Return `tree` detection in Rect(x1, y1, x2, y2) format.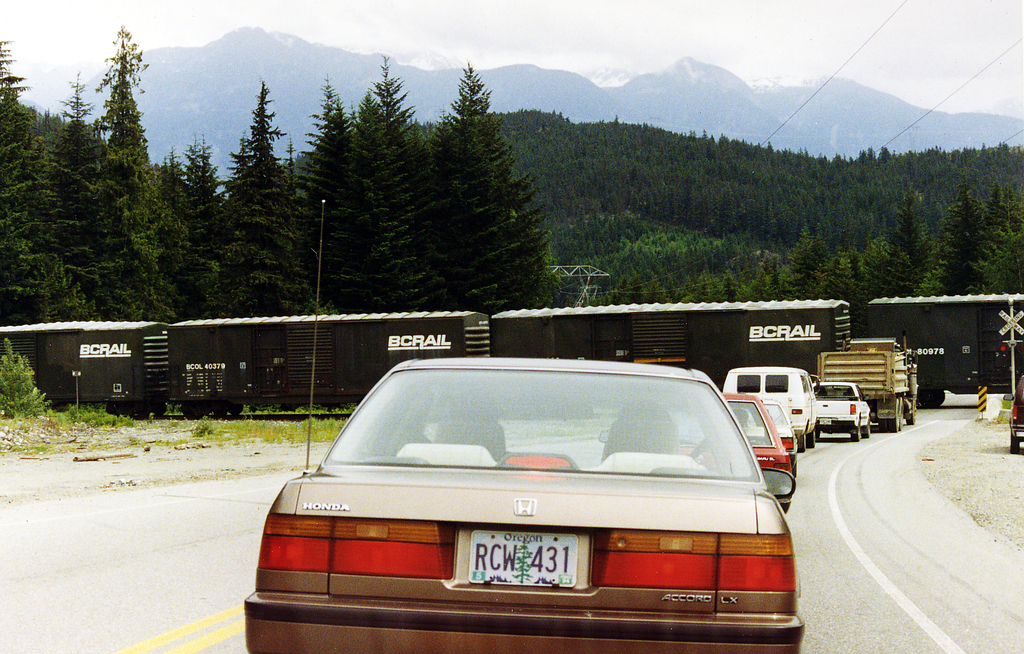
Rect(407, 54, 536, 298).
